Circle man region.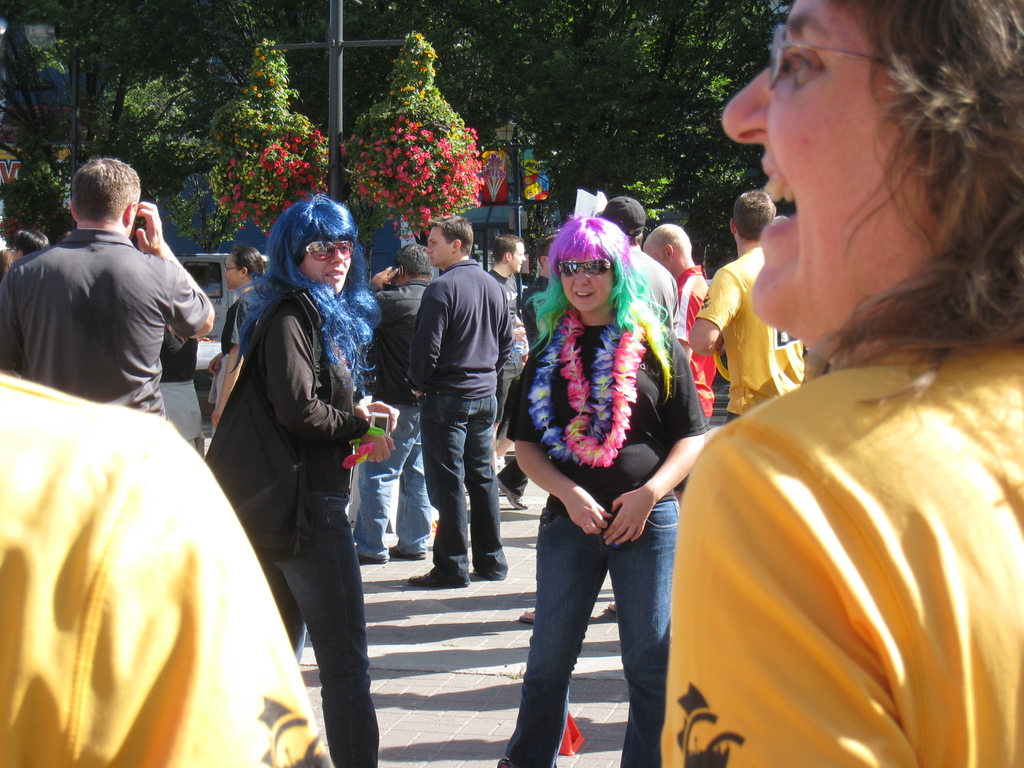
Region: BBox(692, 188, 803, 422).
